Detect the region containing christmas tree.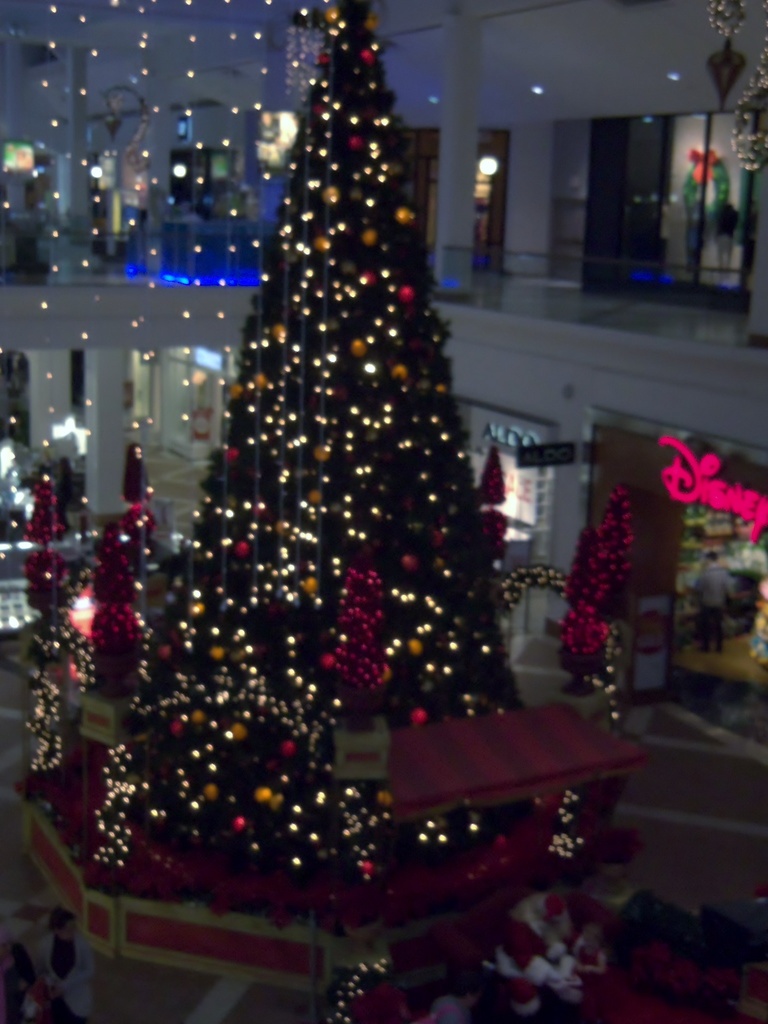
557 596 615 675.
